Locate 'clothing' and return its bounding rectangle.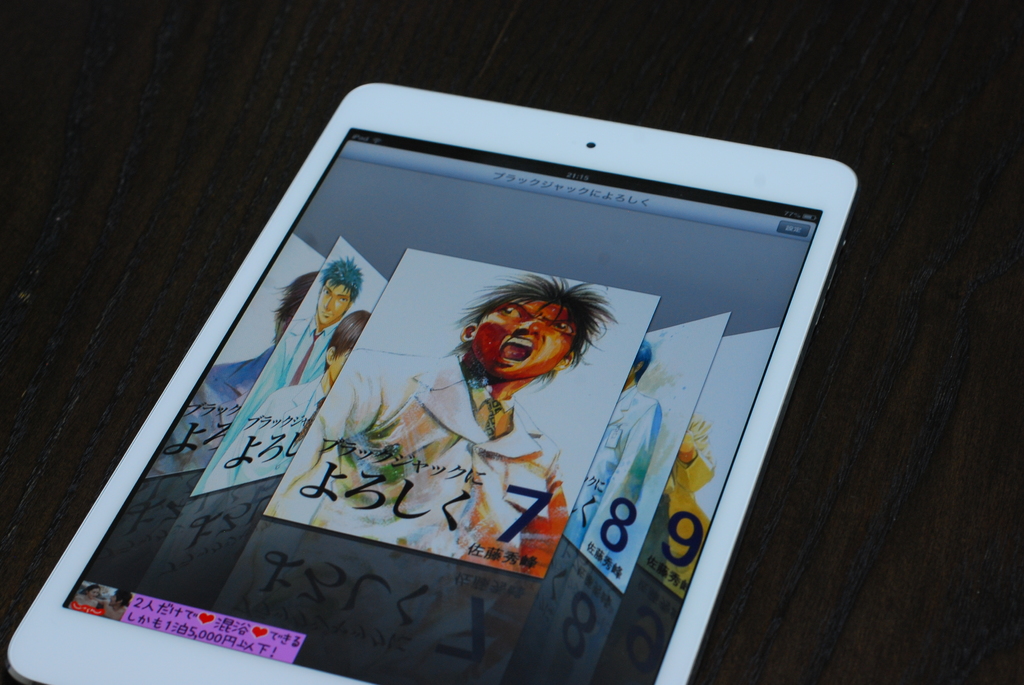
region(338, 353, 572, 585).
